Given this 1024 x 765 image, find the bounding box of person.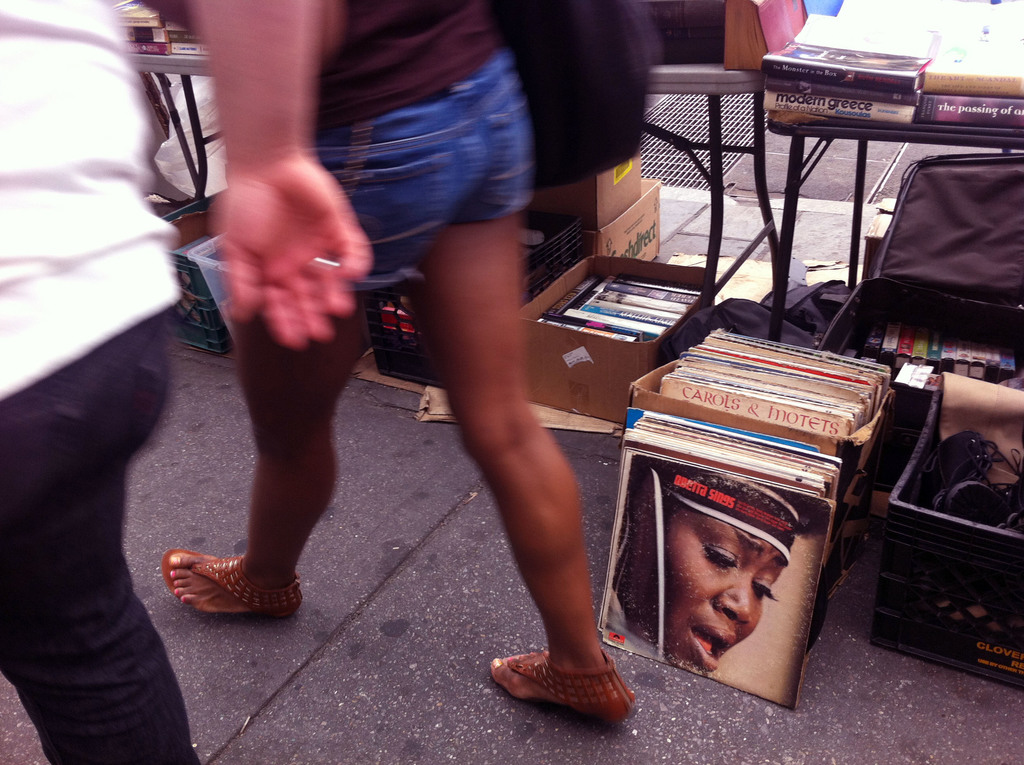
<bbox>159, 0, 641, 734</bbox>.
